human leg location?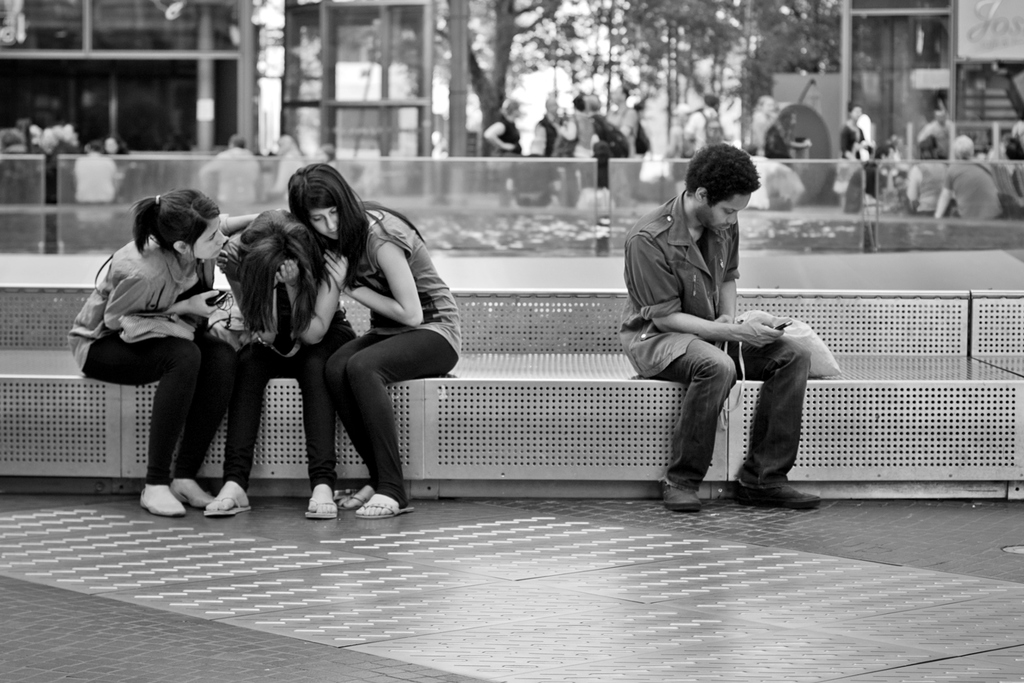
<box>211,323,270,513</box>
